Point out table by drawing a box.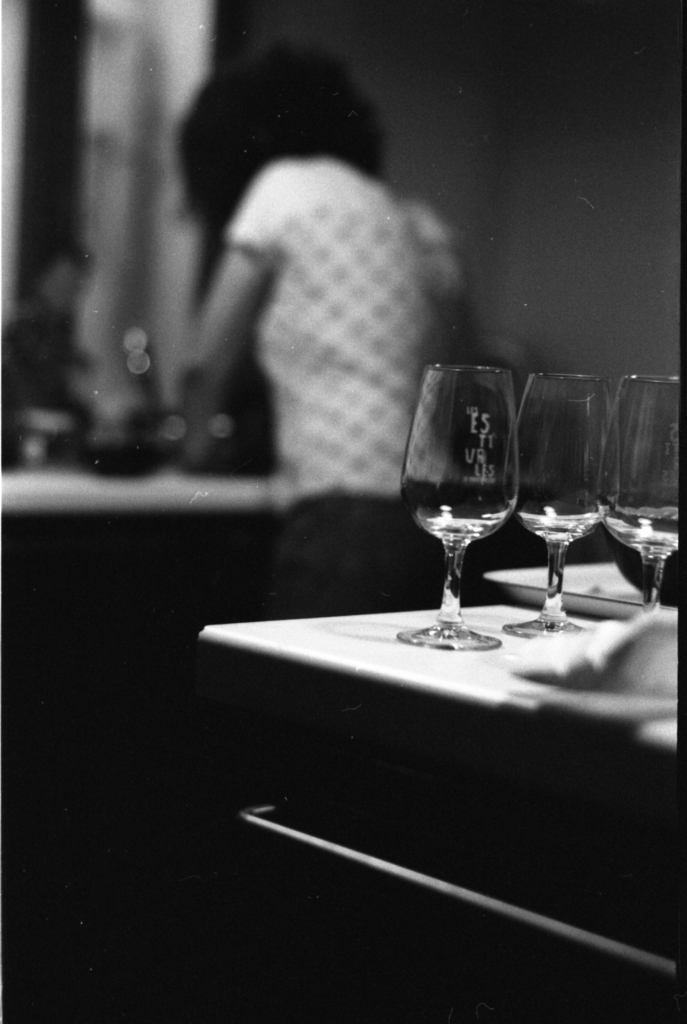
rect(198, 596, 686, 986).
